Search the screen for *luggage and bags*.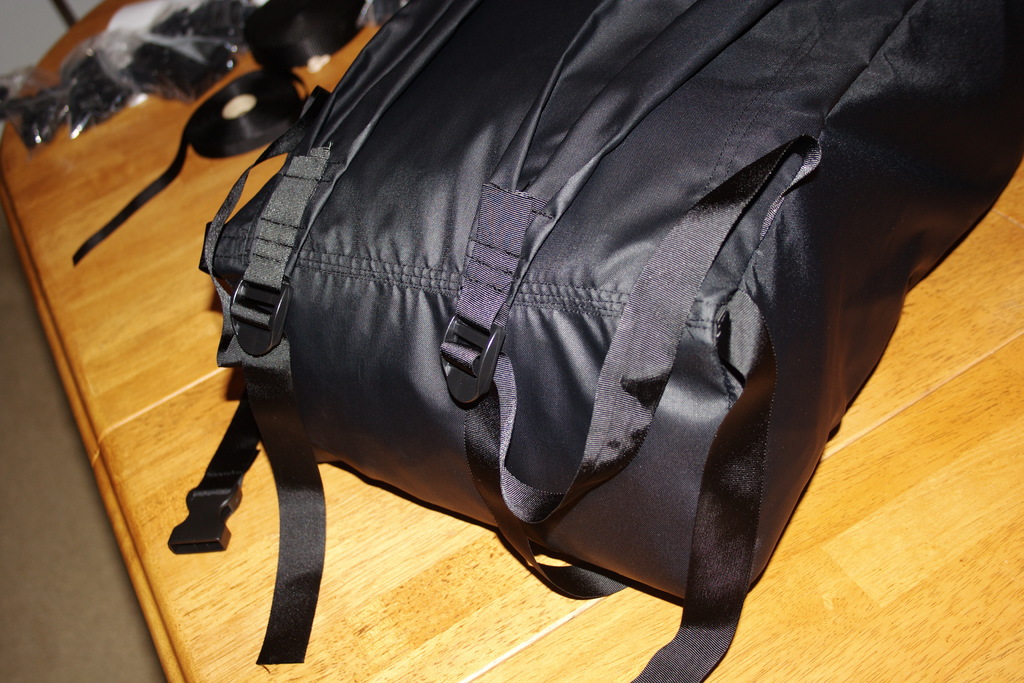
Found at 200, 0, 936, 663.
